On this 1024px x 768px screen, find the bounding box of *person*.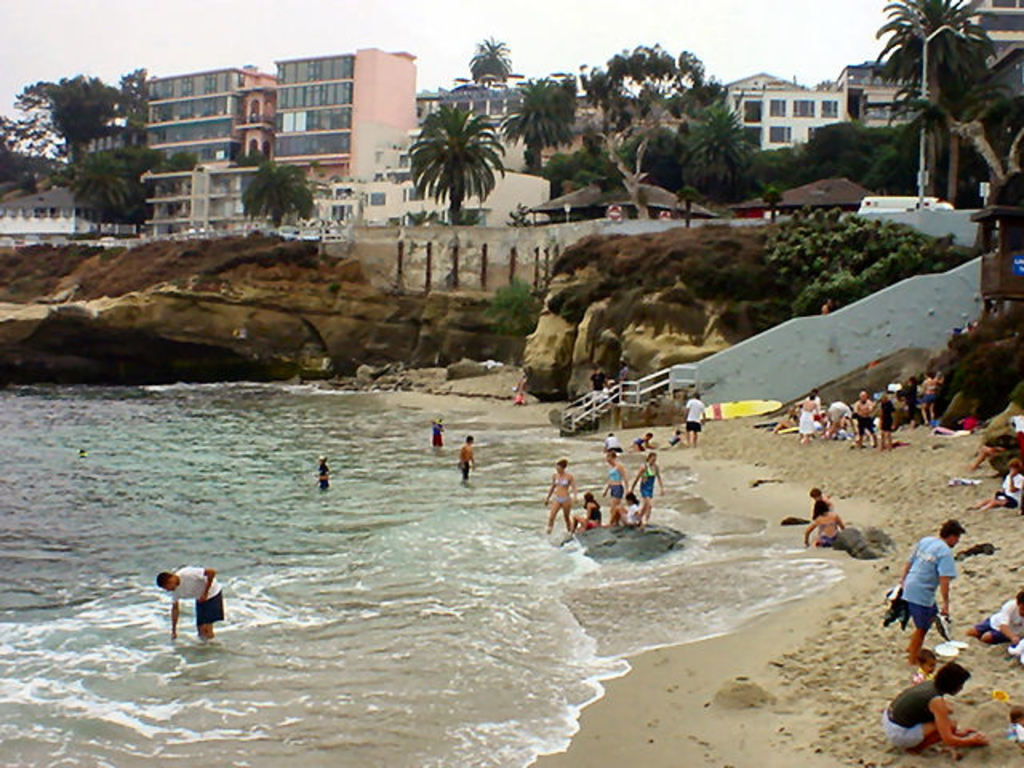
Bounding box: 846:389:877:458.
